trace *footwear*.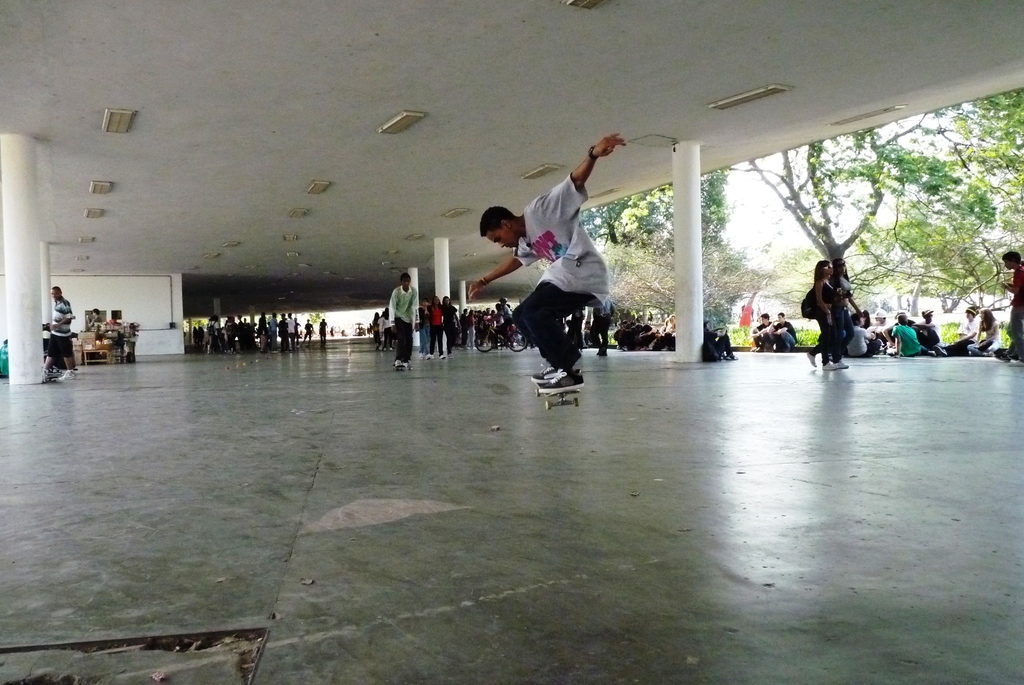
Traced to <region>726, 353, 740, 359</region>.
